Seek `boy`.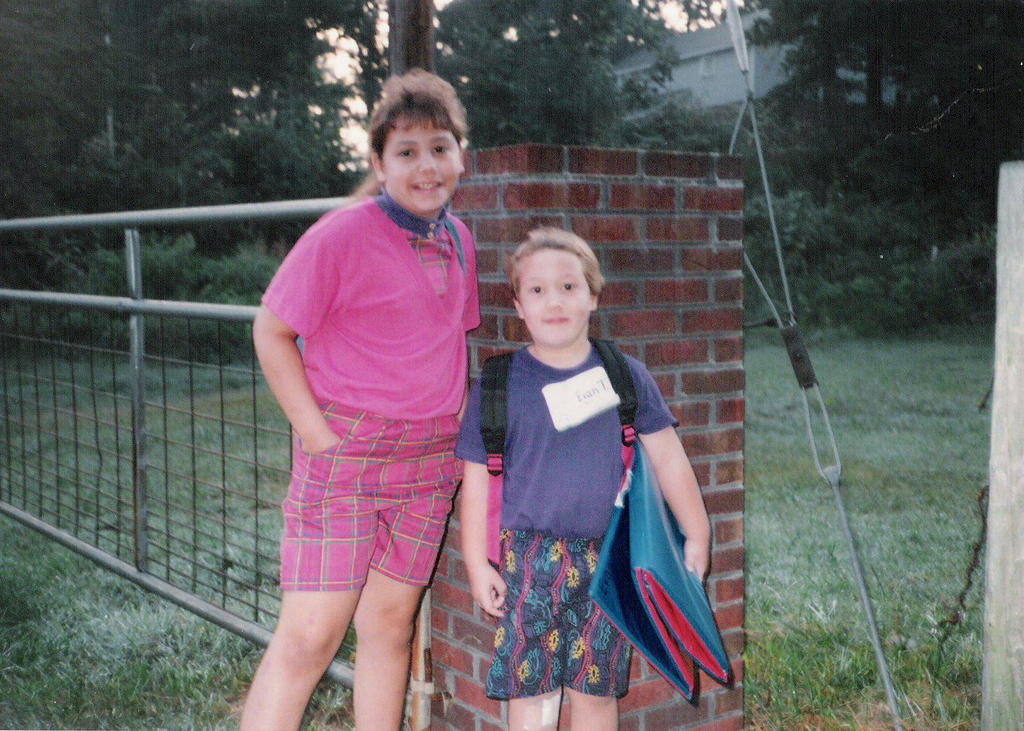
pyautogui.locateOnScreen(245, 81, 512, 719).
